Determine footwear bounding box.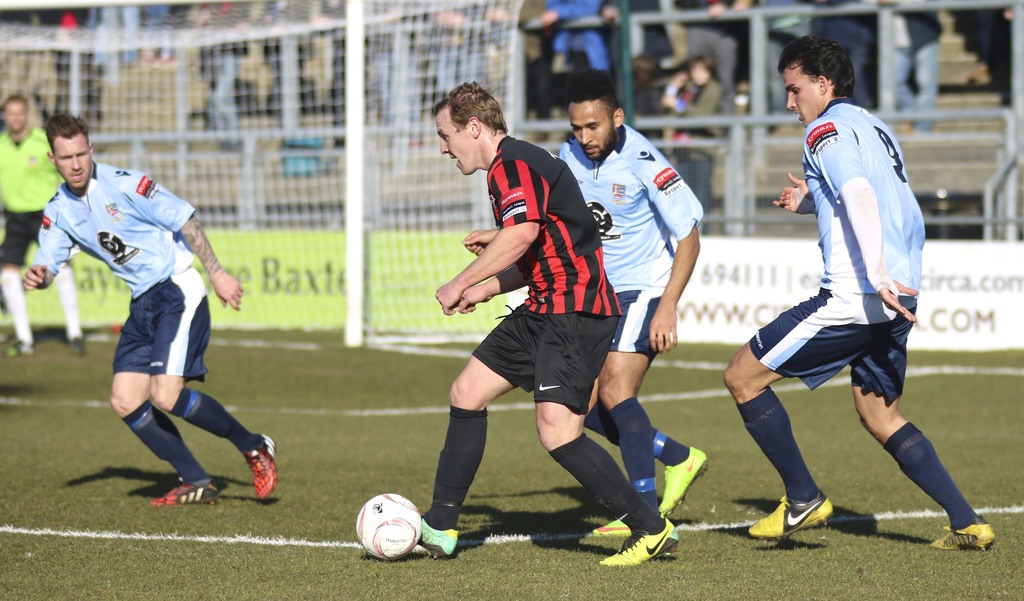
Determined: crop(657, 446, 711, 514).
